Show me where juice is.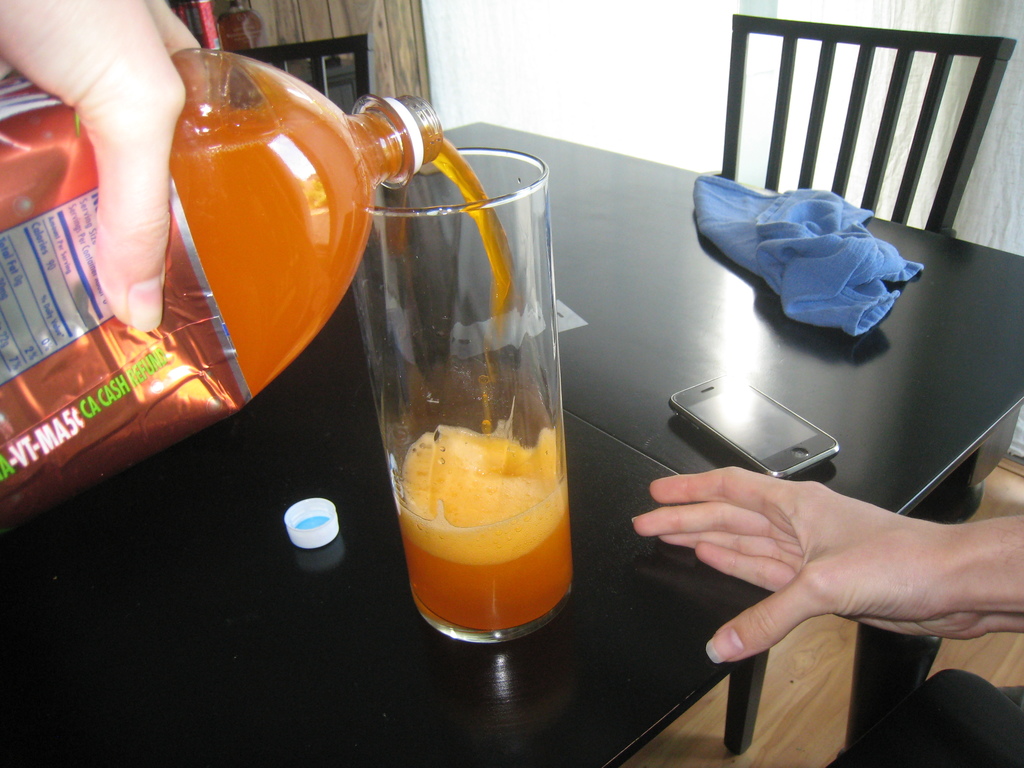
juice is at <region>0, 80, 410, 515</region>.
